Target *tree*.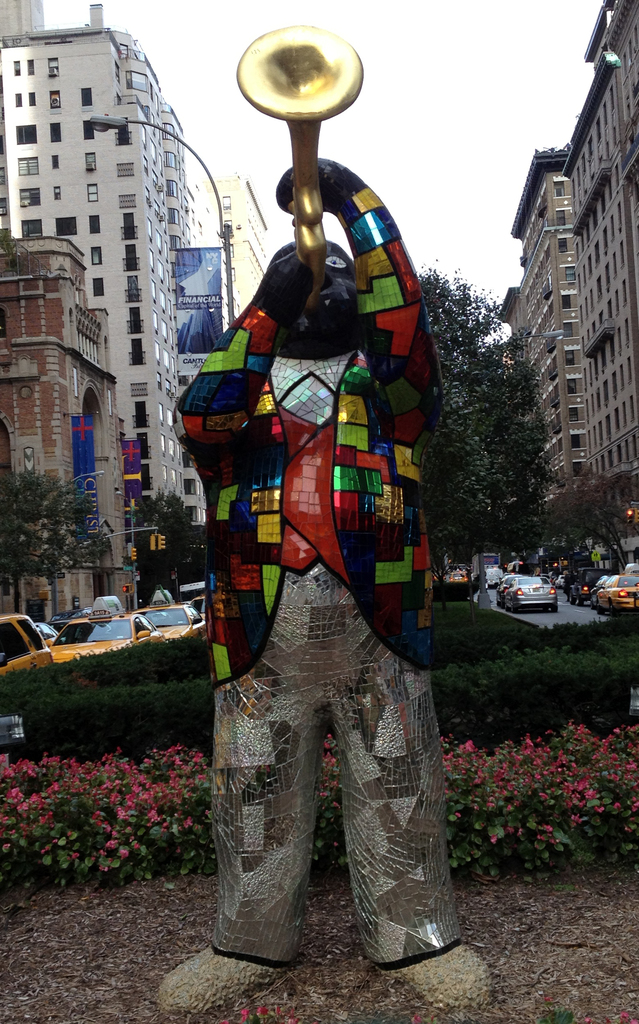
Target region: [556, 461, 638, 579].
